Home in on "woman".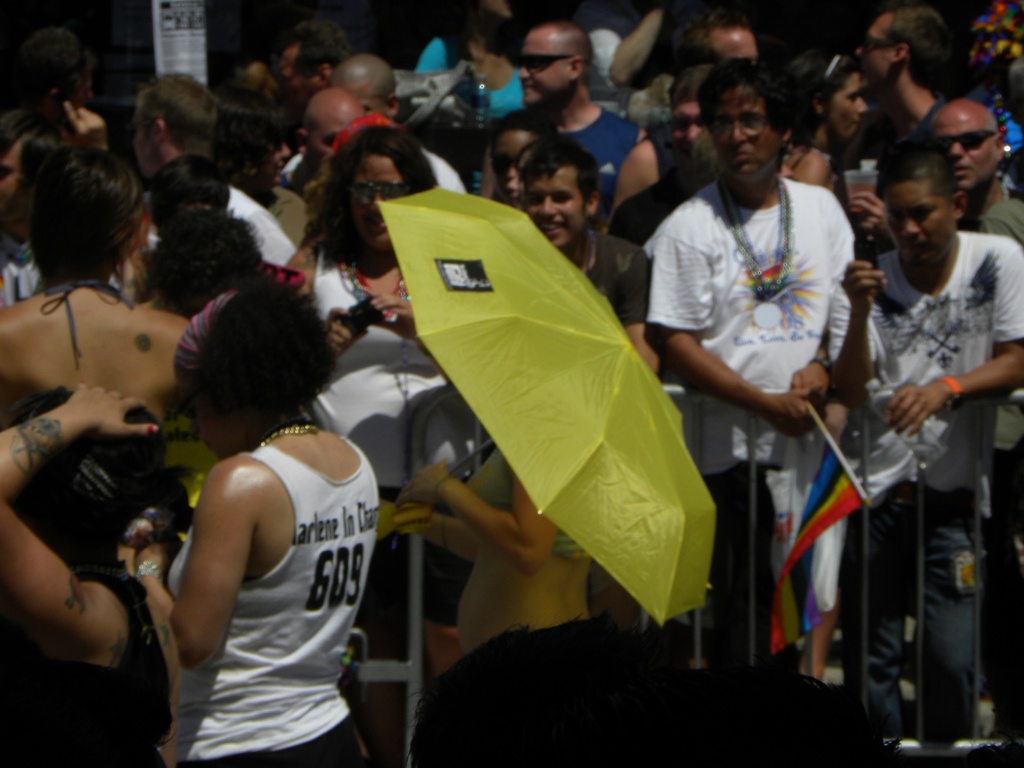
Homed in at select_region(391, 438, 602, 660).
